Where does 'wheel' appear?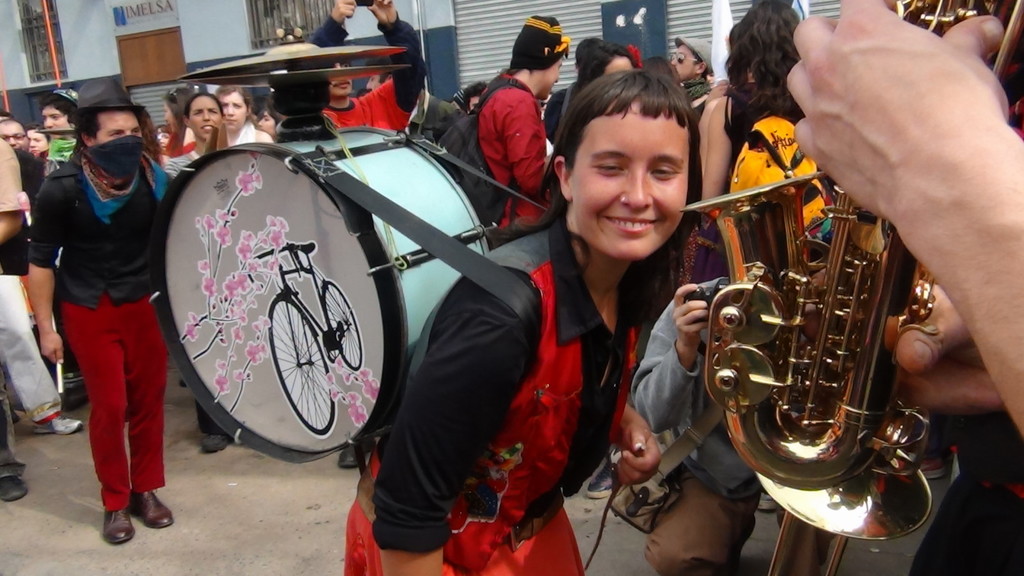
Appears at [269,298,335,436].
